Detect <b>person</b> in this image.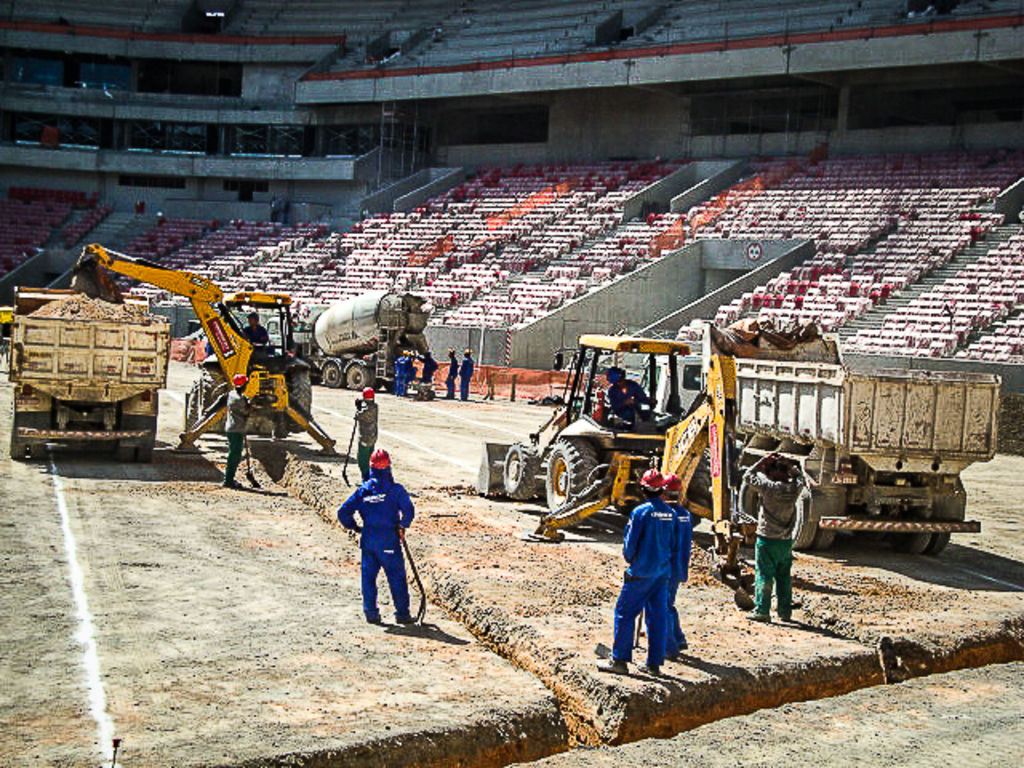
Detection: 608, 370, 653, 424.
